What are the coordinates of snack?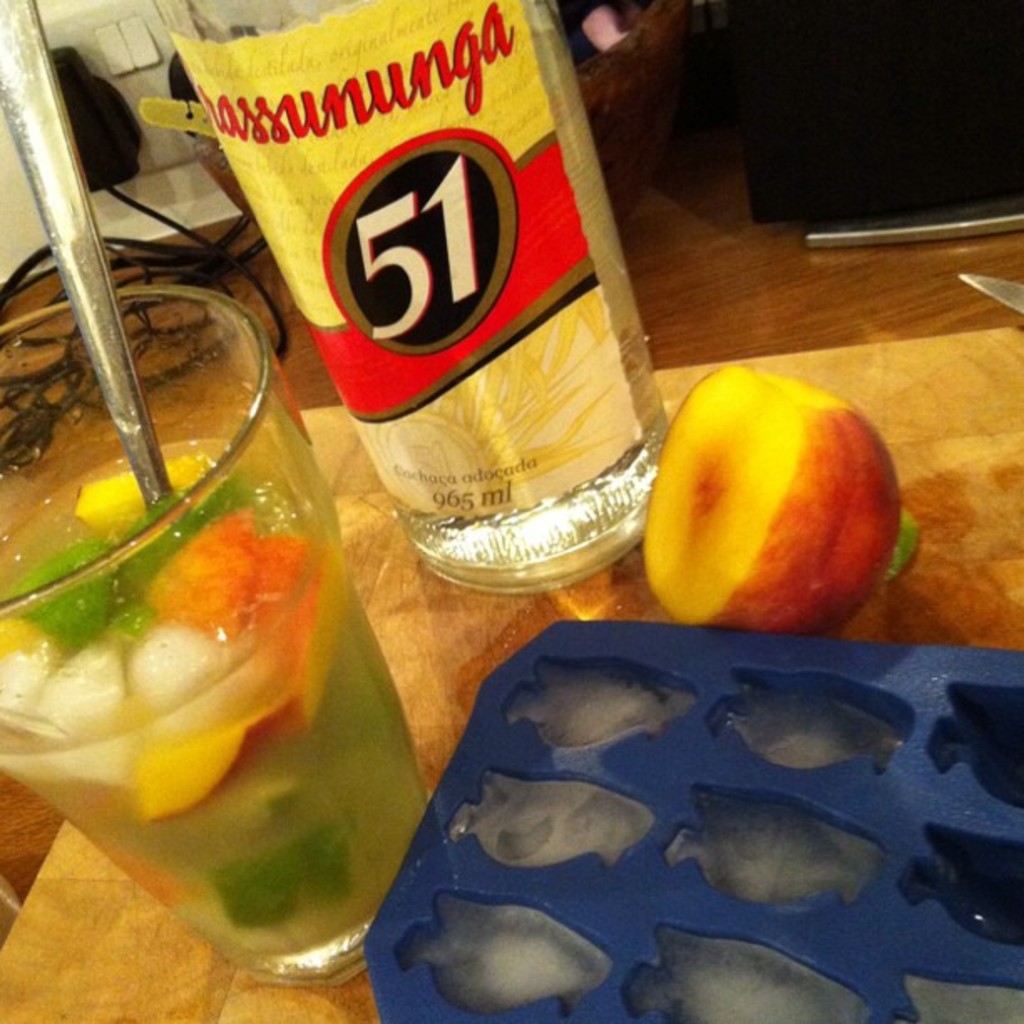
BBox(639, 353, 910, 643).
